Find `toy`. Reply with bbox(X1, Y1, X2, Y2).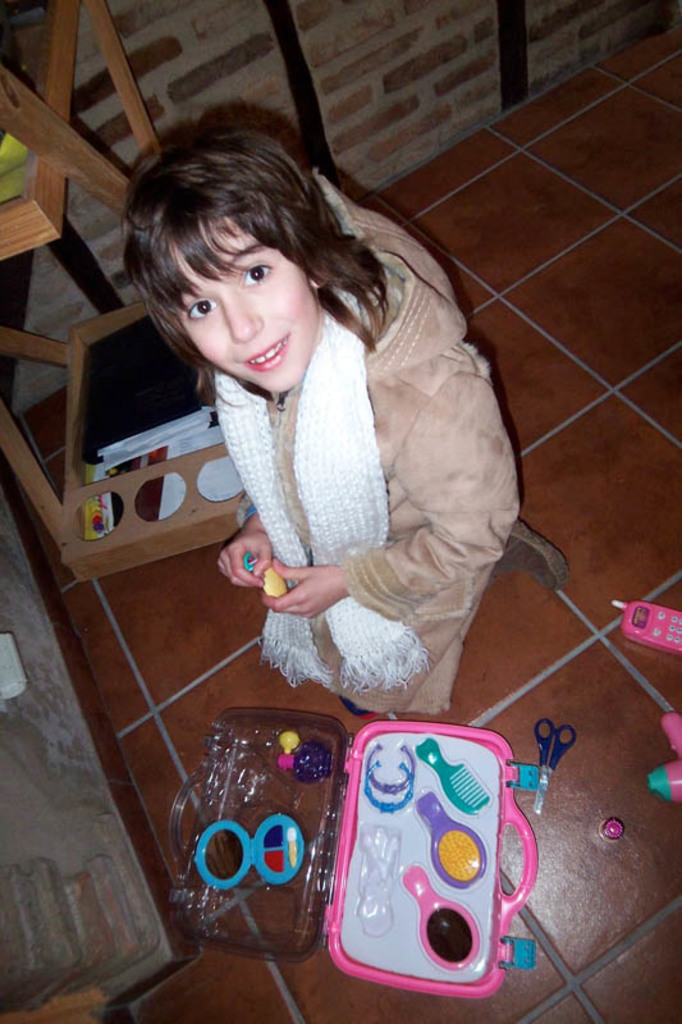
bbox(664, 709, 681, 751).
